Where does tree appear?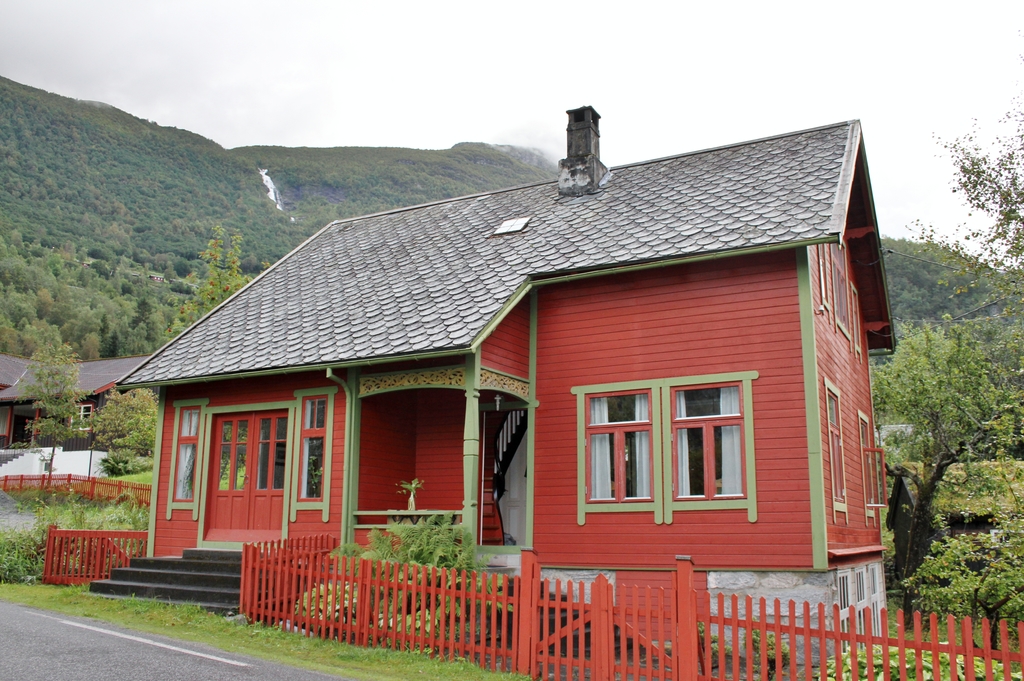
Appears at {"x1": 102, "y1": 393, "x2": 164, "y2": 479}.
